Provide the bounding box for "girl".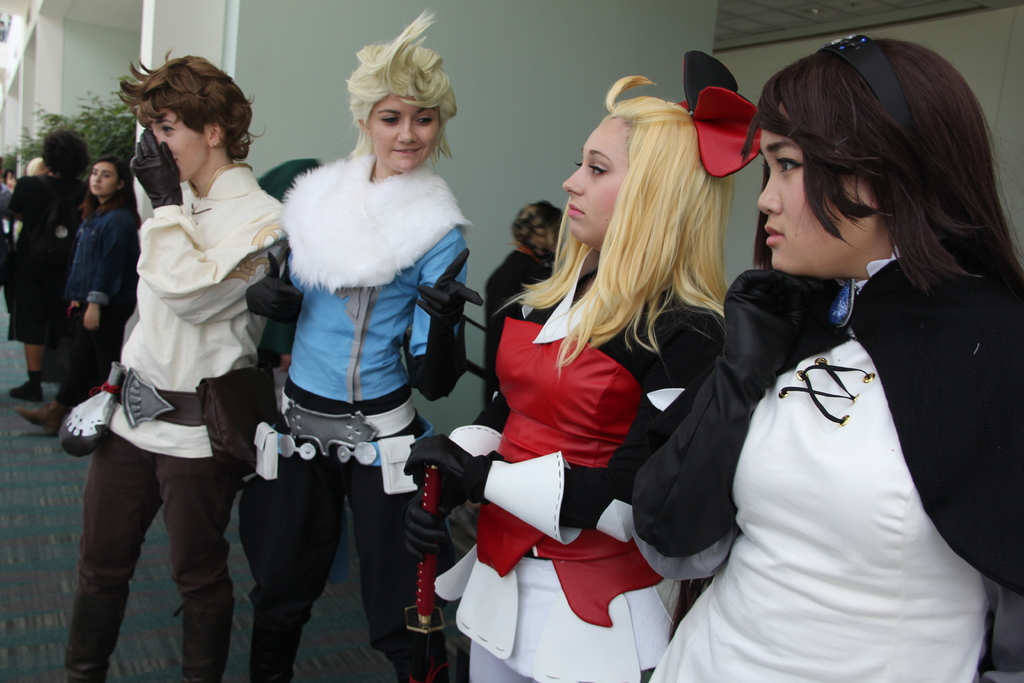
{"x1": 627, "y1": 33, "x2": 1023, "y2": 682}.
